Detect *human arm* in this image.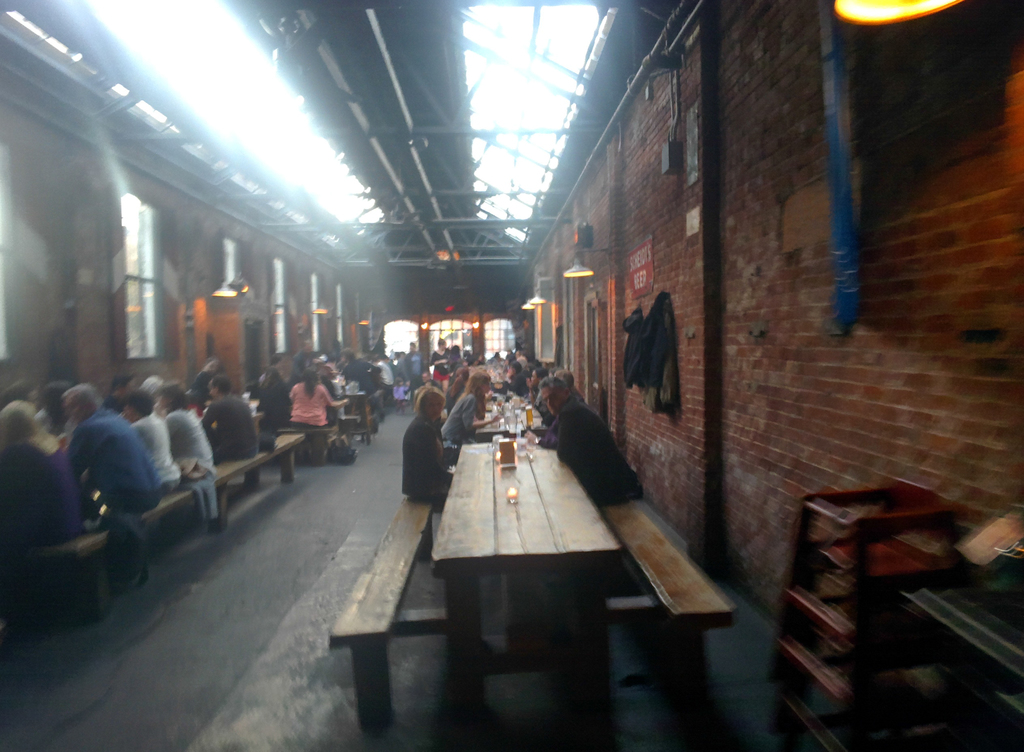
Detection: 366, 364, 381, 375.
